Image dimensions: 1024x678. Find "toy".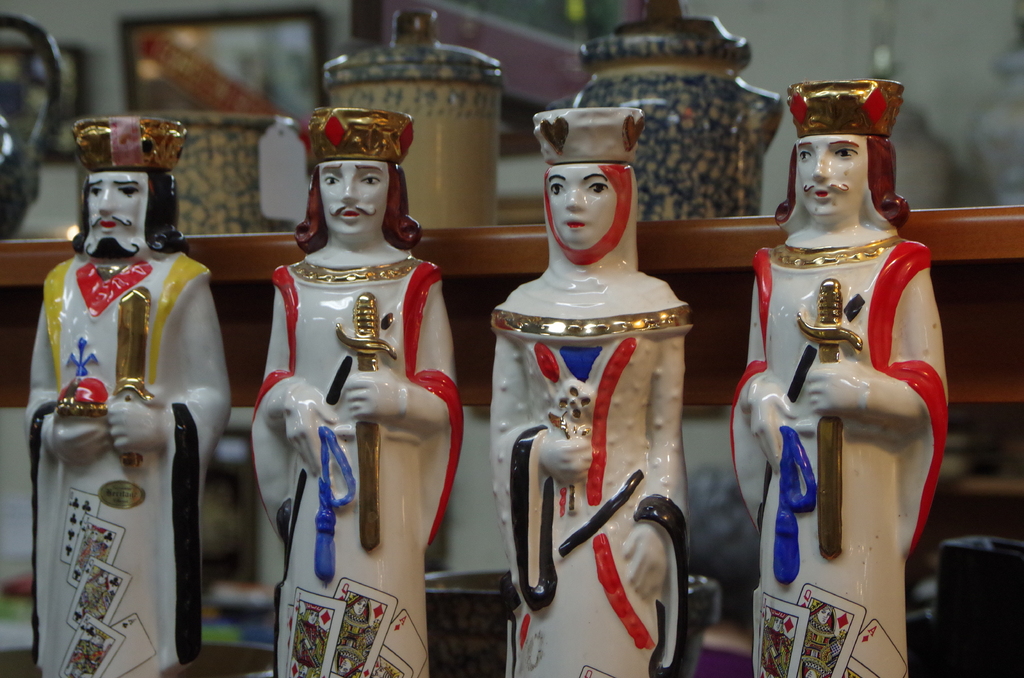
(22, 116, 231, 677).
